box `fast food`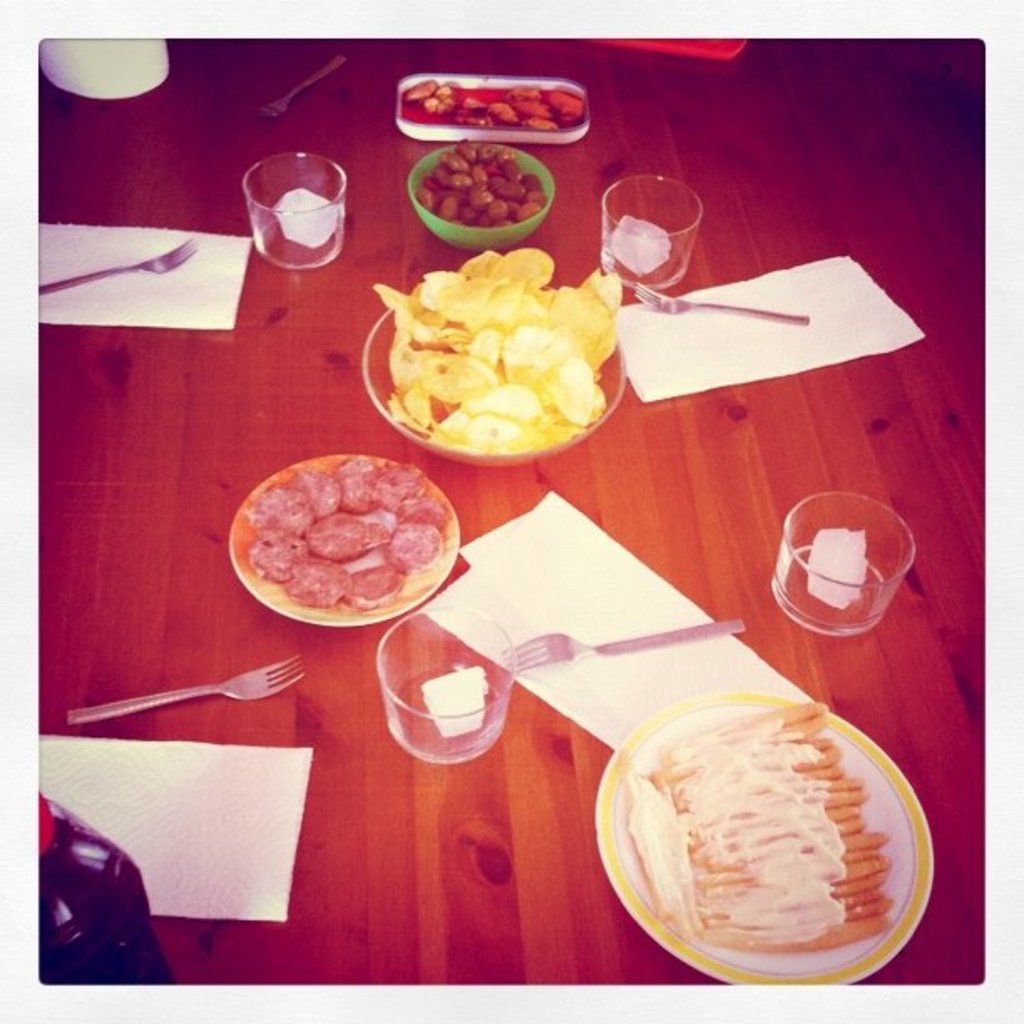
left=626, top=711, right=895, bottom=947
